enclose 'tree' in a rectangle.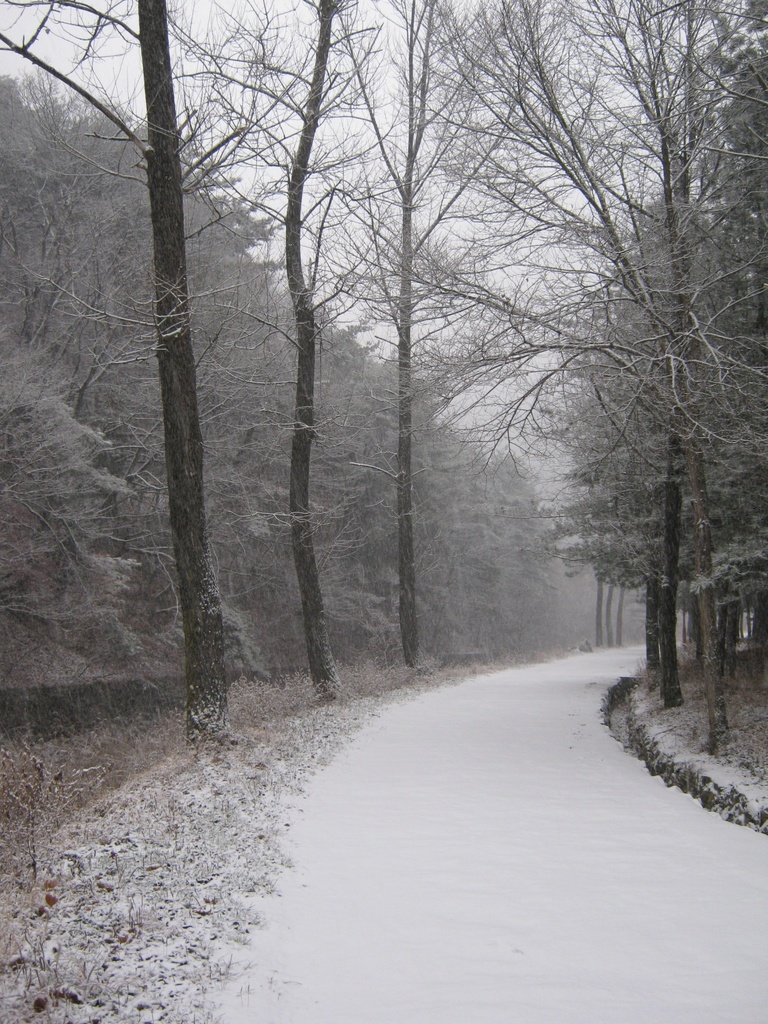
(334, 0, 767, 753).
